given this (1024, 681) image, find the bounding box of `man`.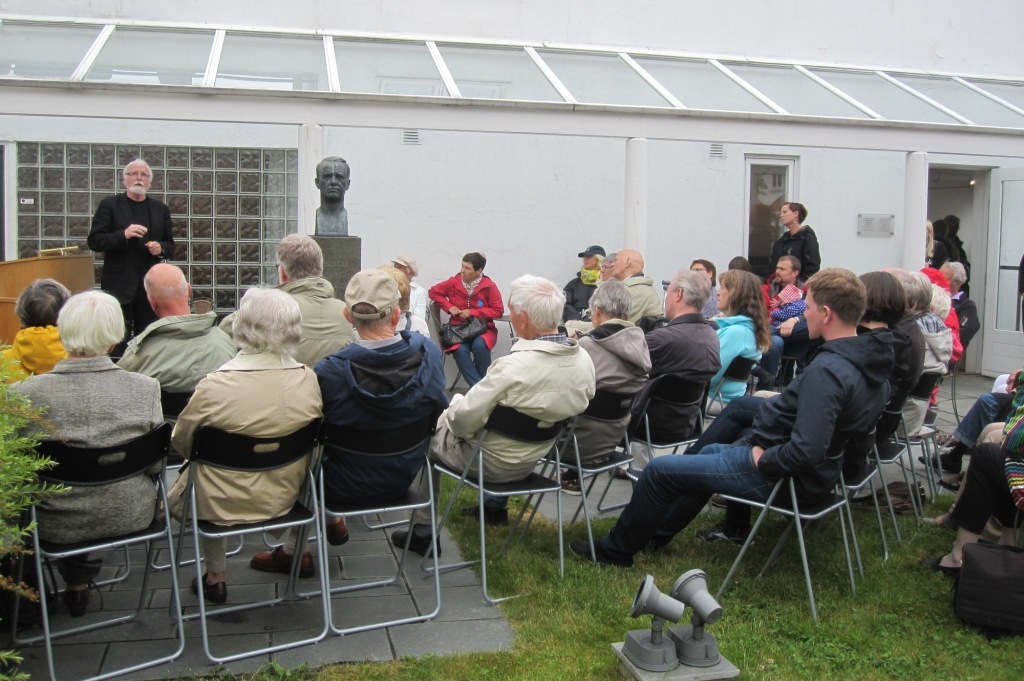
[x1=114, y1=263, x2=237, y2=395].
